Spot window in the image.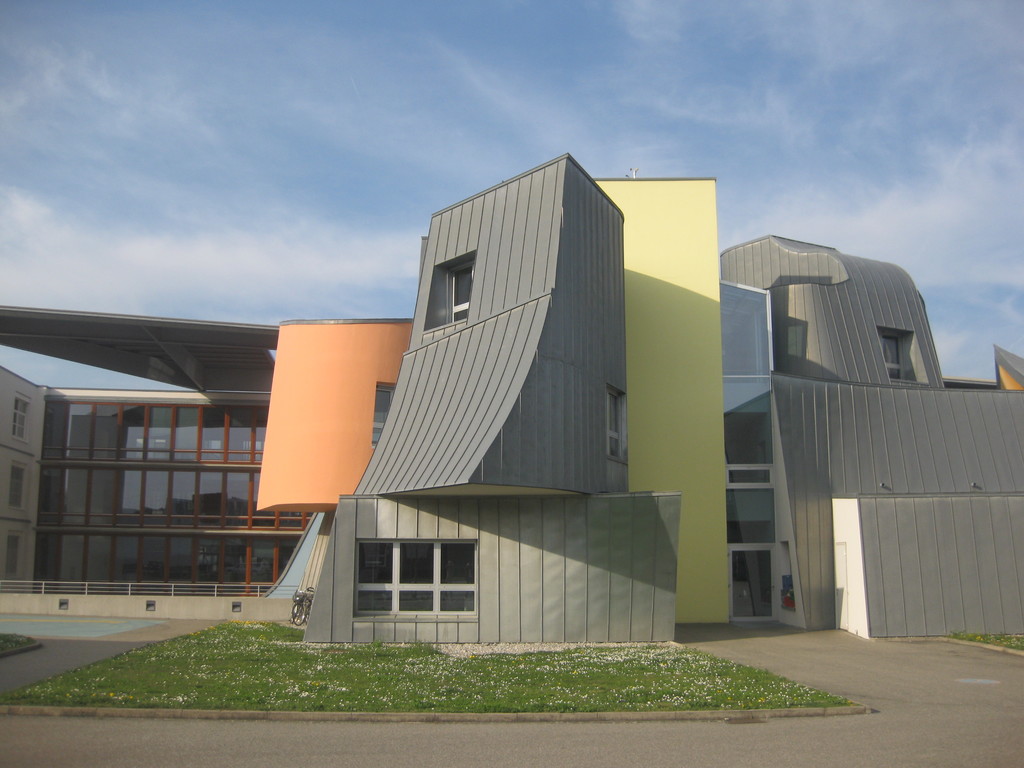
window found at (374,384,396,450).
